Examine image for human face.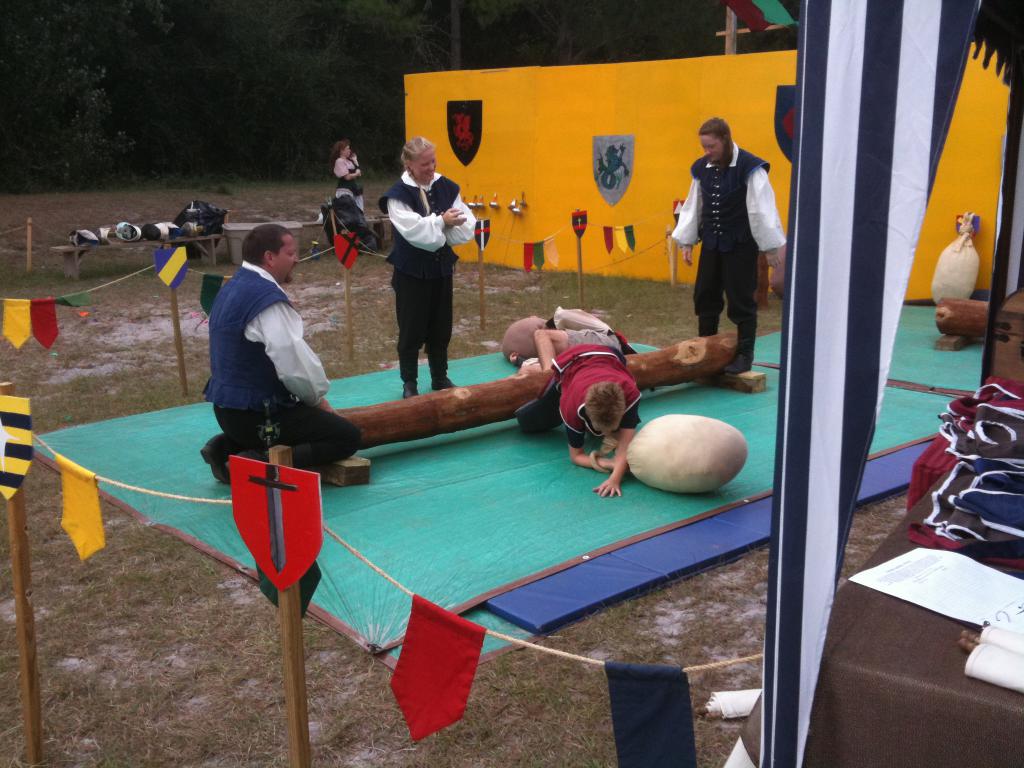
Examination result: <box>413,150,436,180</box>.
